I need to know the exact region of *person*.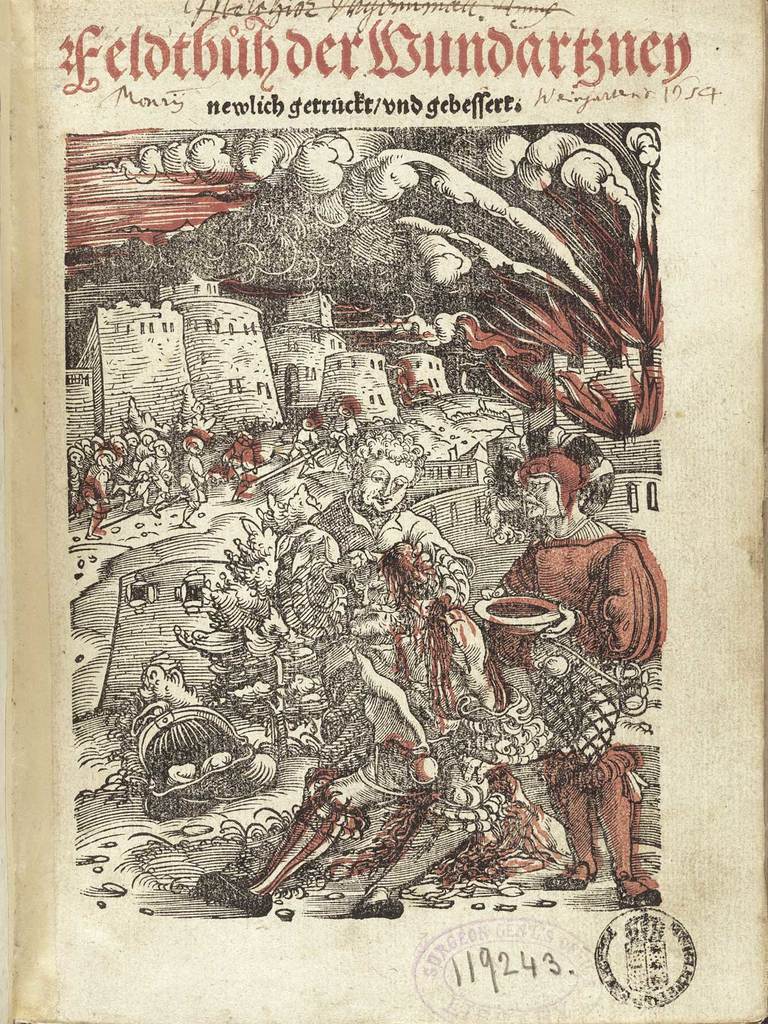
Region: bbox=(482, 454, 655, 911).
